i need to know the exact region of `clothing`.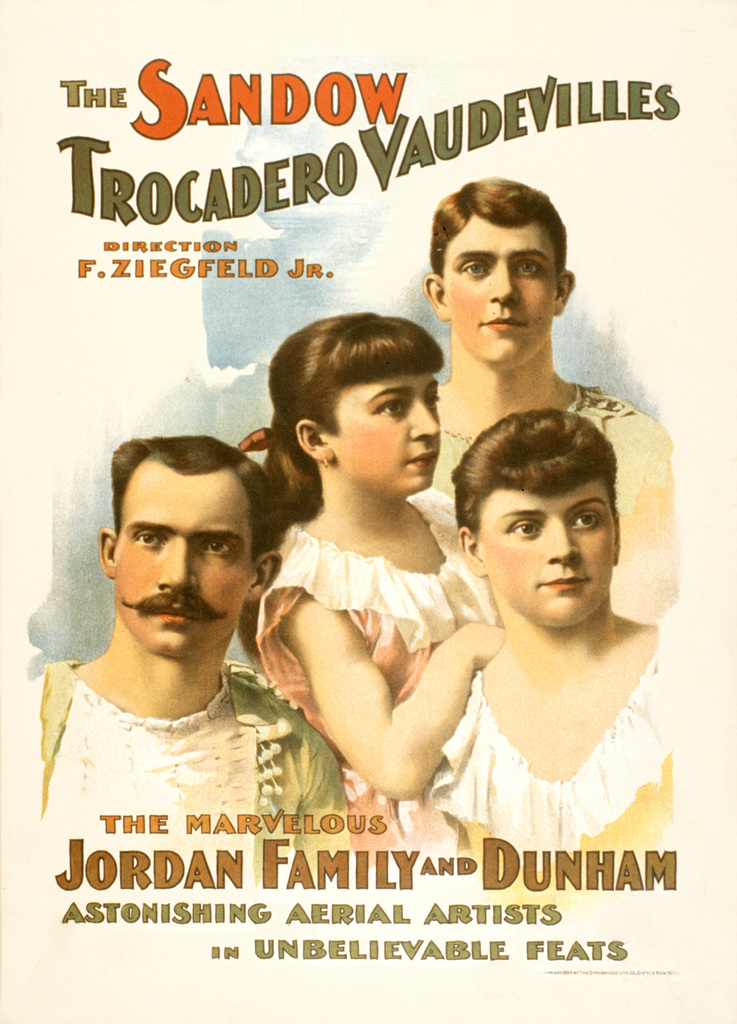
Region: 26 575 328 910.
